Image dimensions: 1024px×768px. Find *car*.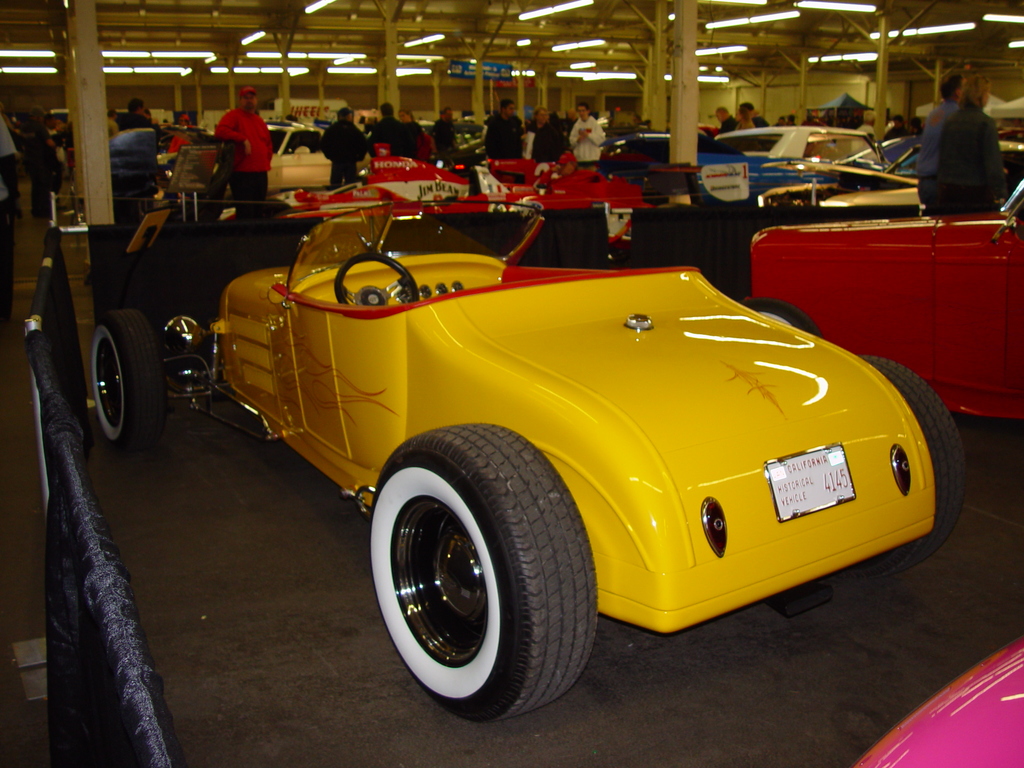
x1=857 y1=642 x2=1023 y2=767.
